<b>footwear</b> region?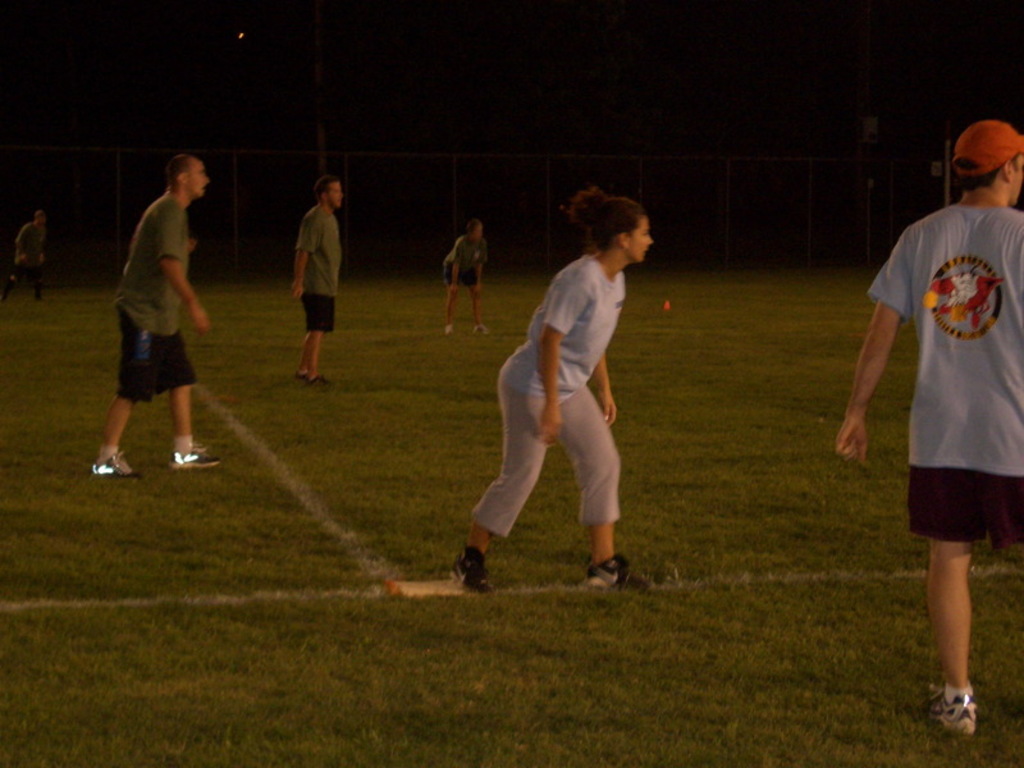
{"left": 169, "top": 442, "right": 225, "bottom": 468}
